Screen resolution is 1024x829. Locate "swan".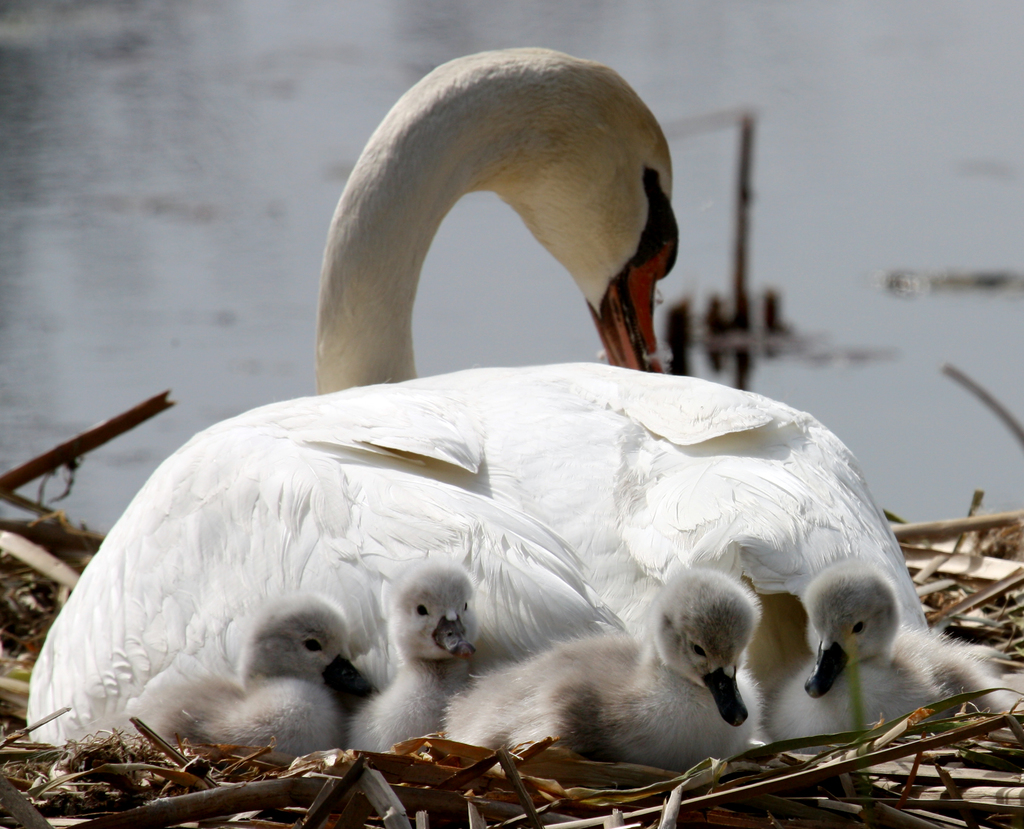
[118,588,389,771].
